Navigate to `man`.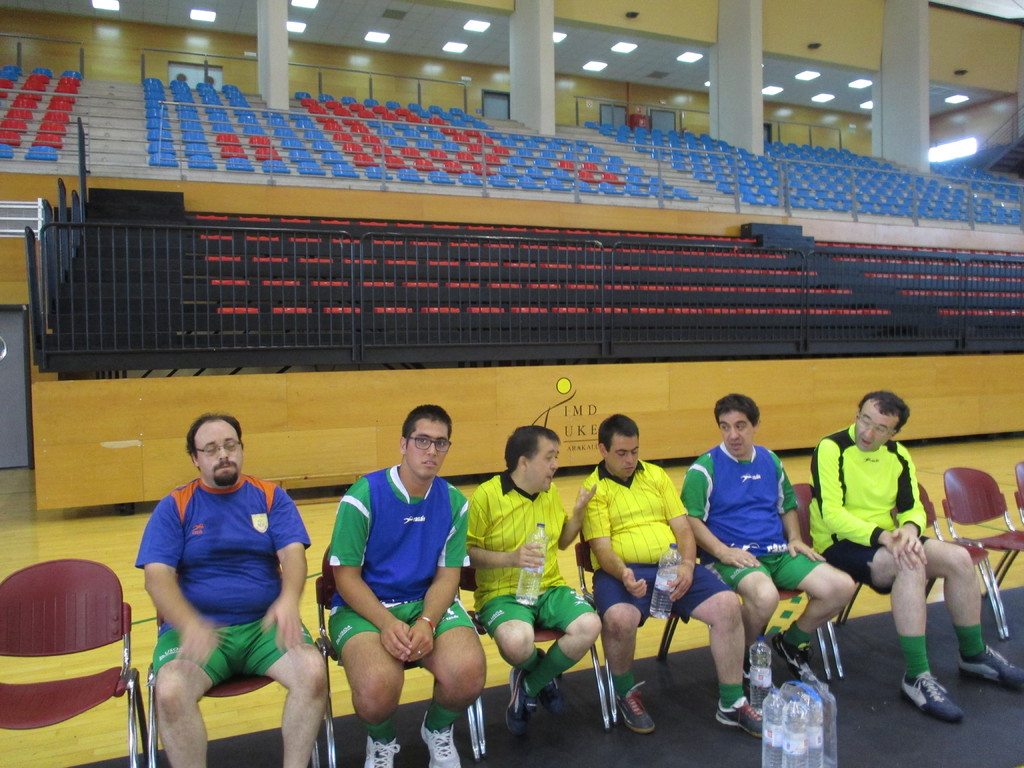
Navigation target: {"x1": 465, "y1": 426, "x2": 598, "y2": 737}.
